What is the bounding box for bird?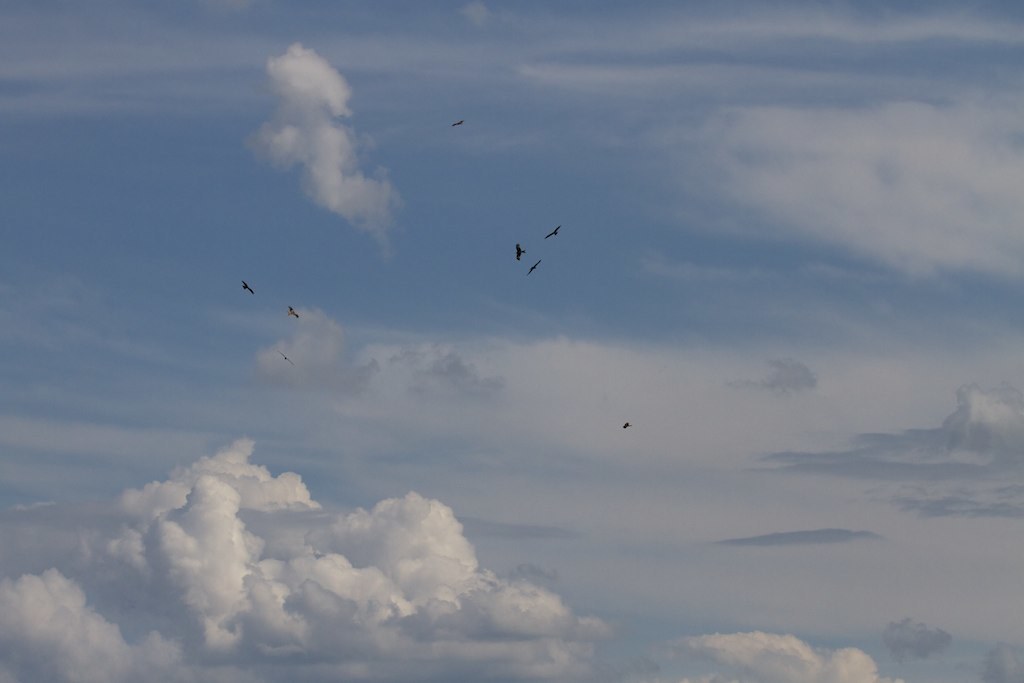
BBox(241, 277, 256, 296).
